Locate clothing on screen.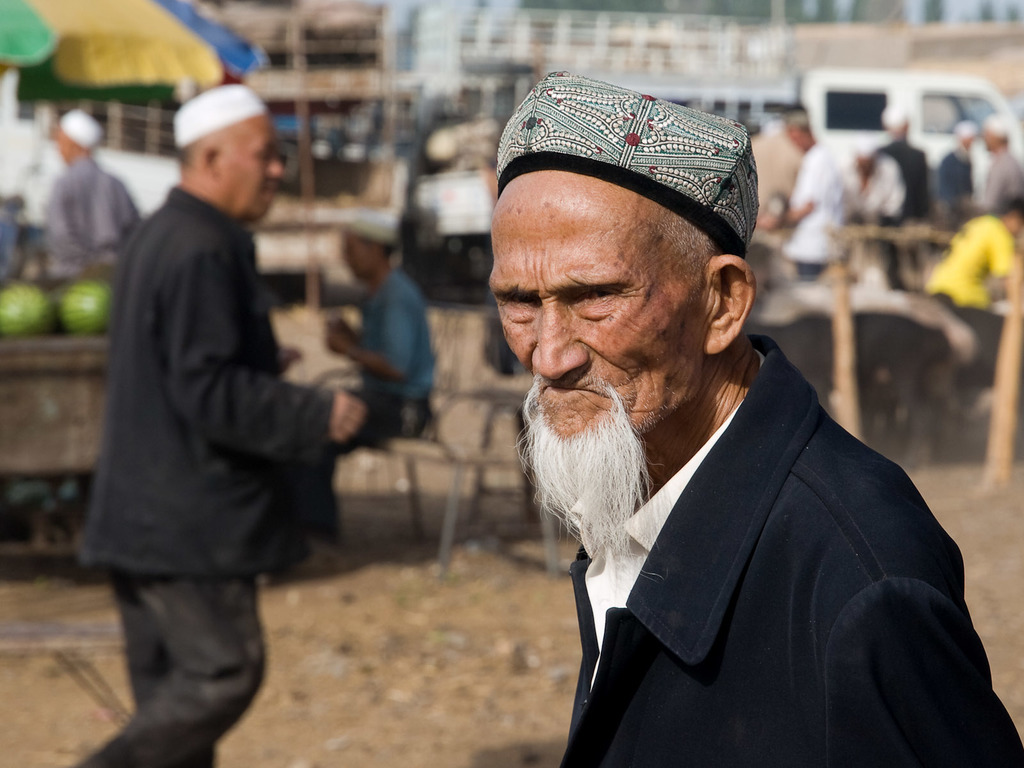
On screen at <region>331, 264, 444, 444</region>.
